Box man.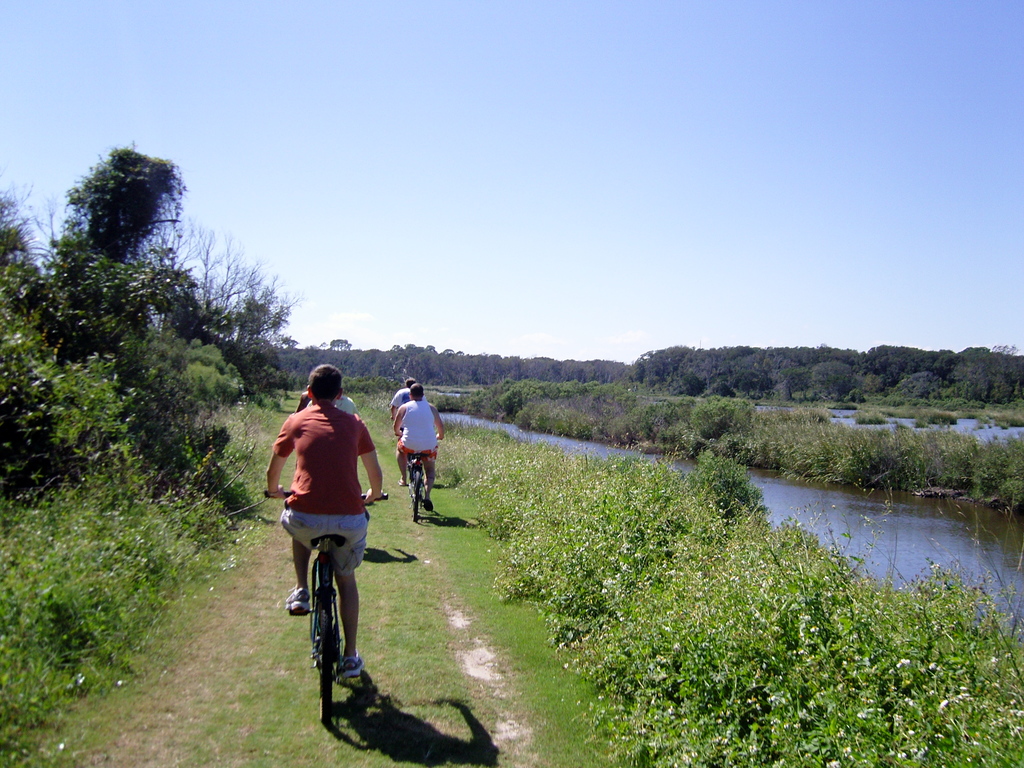
[306, 394, 361, 414].
